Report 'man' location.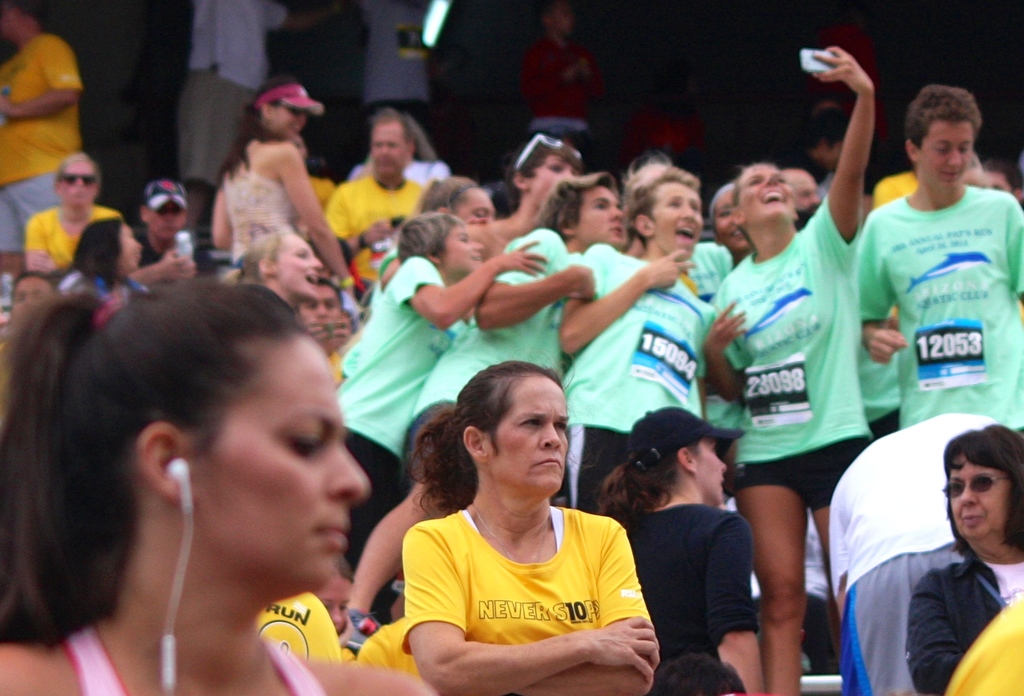
Report: select_region(0, 0, 88, 286).
